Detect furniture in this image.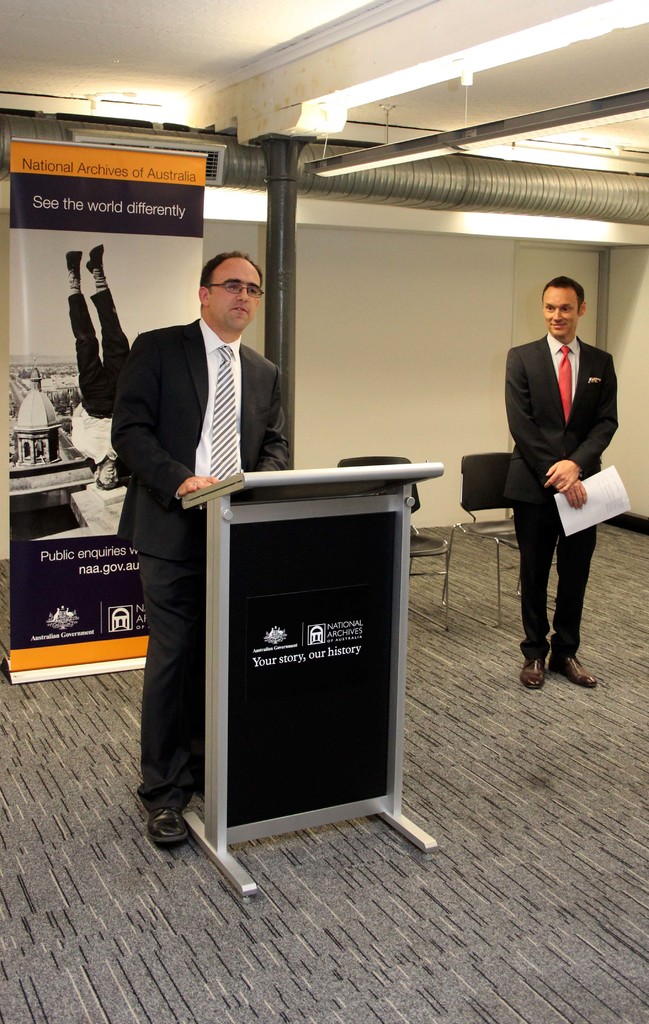
Detection: crop(336, 459, 455, 611).
